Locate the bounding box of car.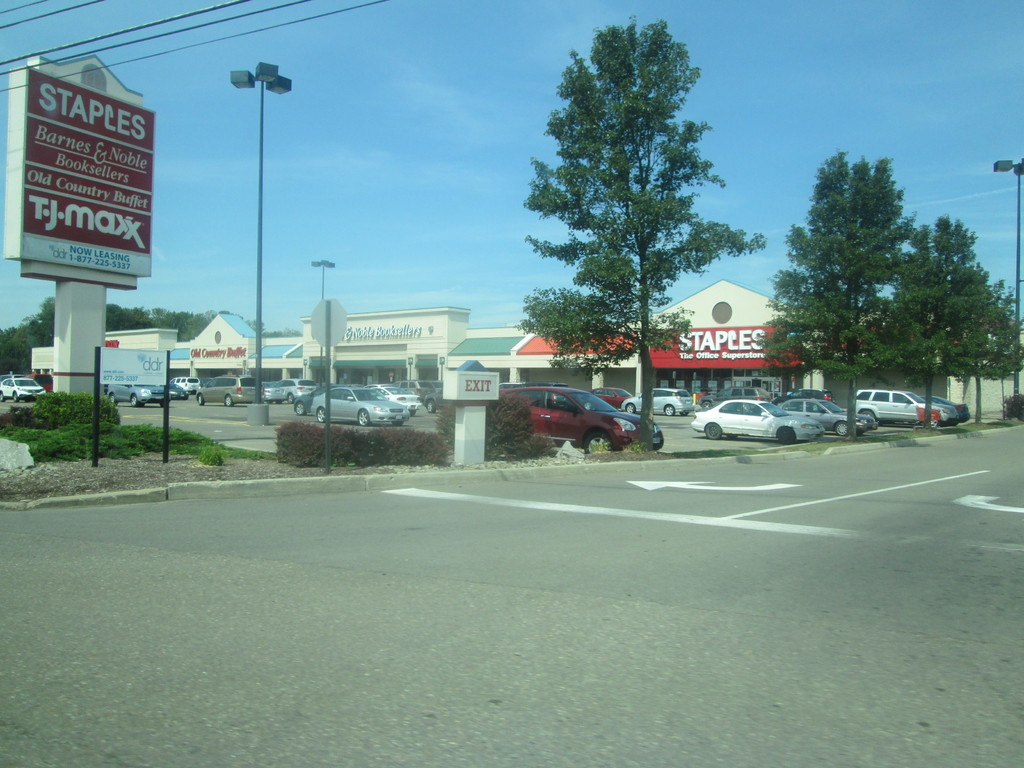
Bounding box: 620 388 694 420.
